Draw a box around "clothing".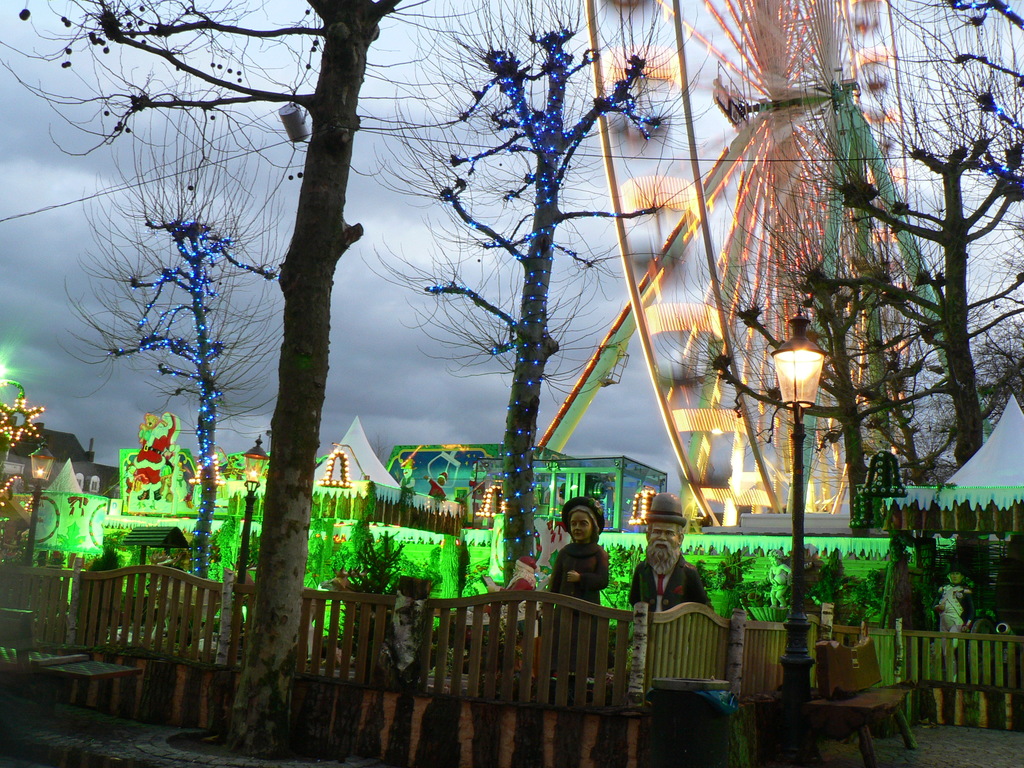
619:552:710:612.
